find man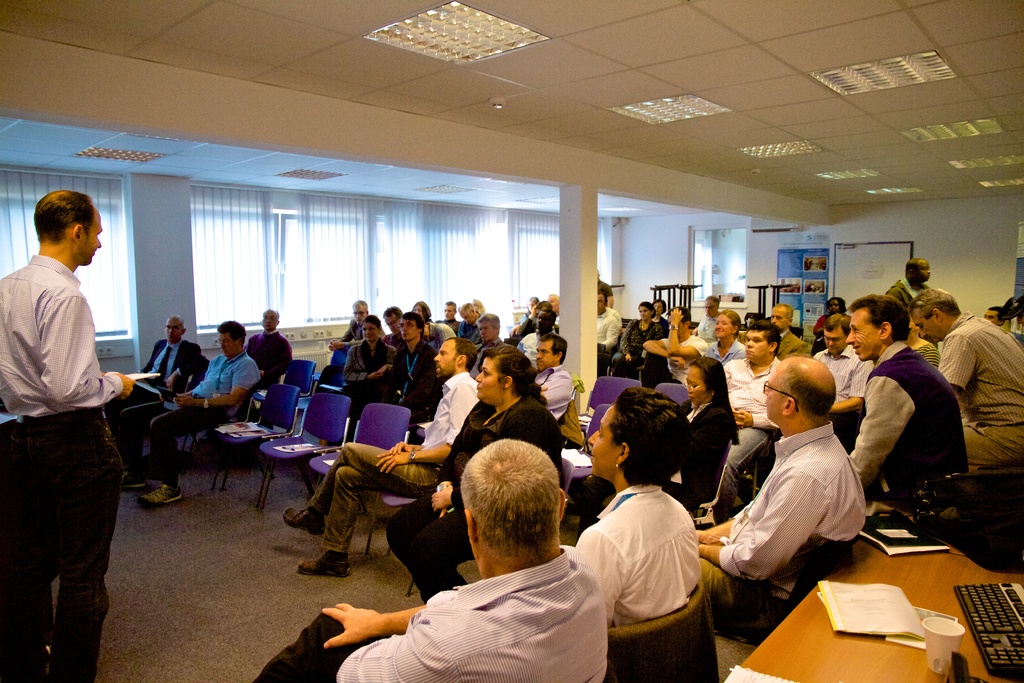
510/287/557/346
